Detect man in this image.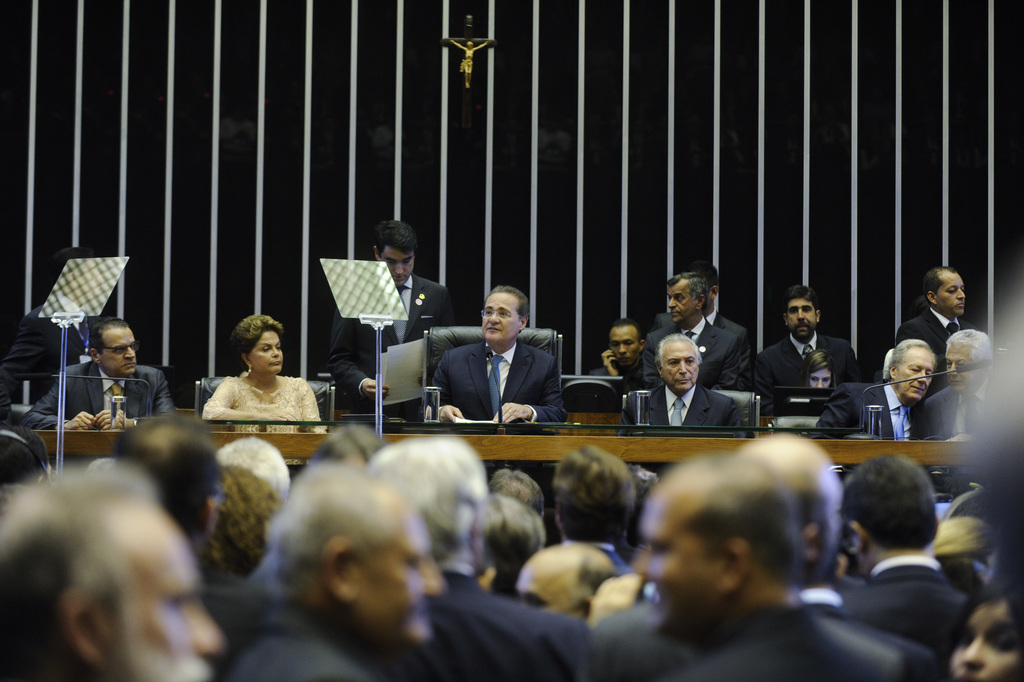
Detection: select_region(323, 206, 445, 430).
